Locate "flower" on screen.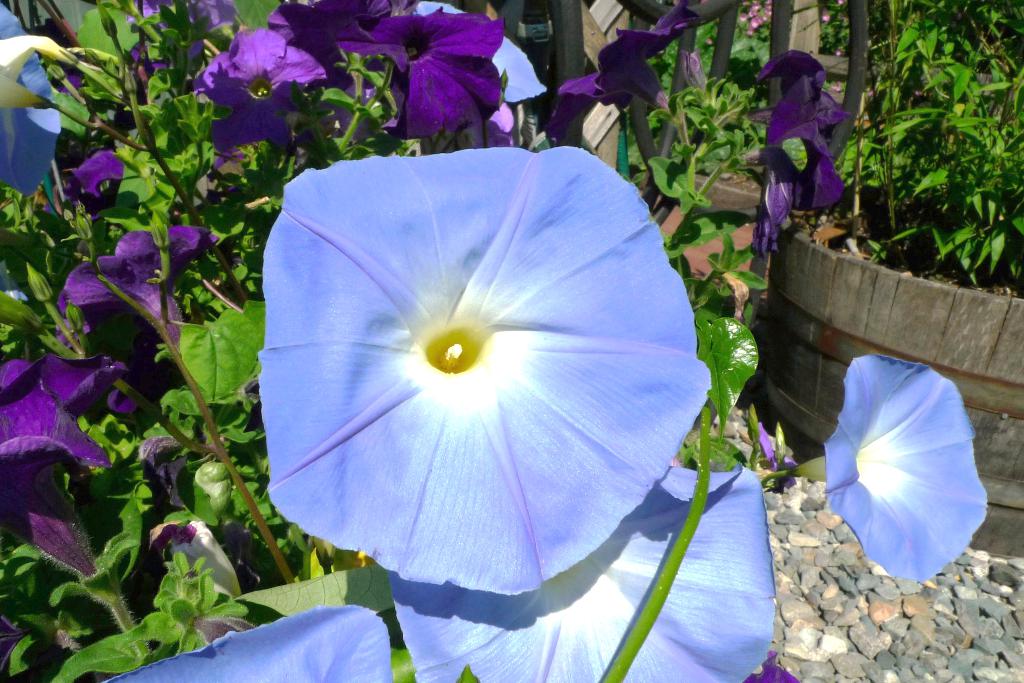
On screen at {"left": 58, "top": 234, "right": 226, "bottom": 345}.
